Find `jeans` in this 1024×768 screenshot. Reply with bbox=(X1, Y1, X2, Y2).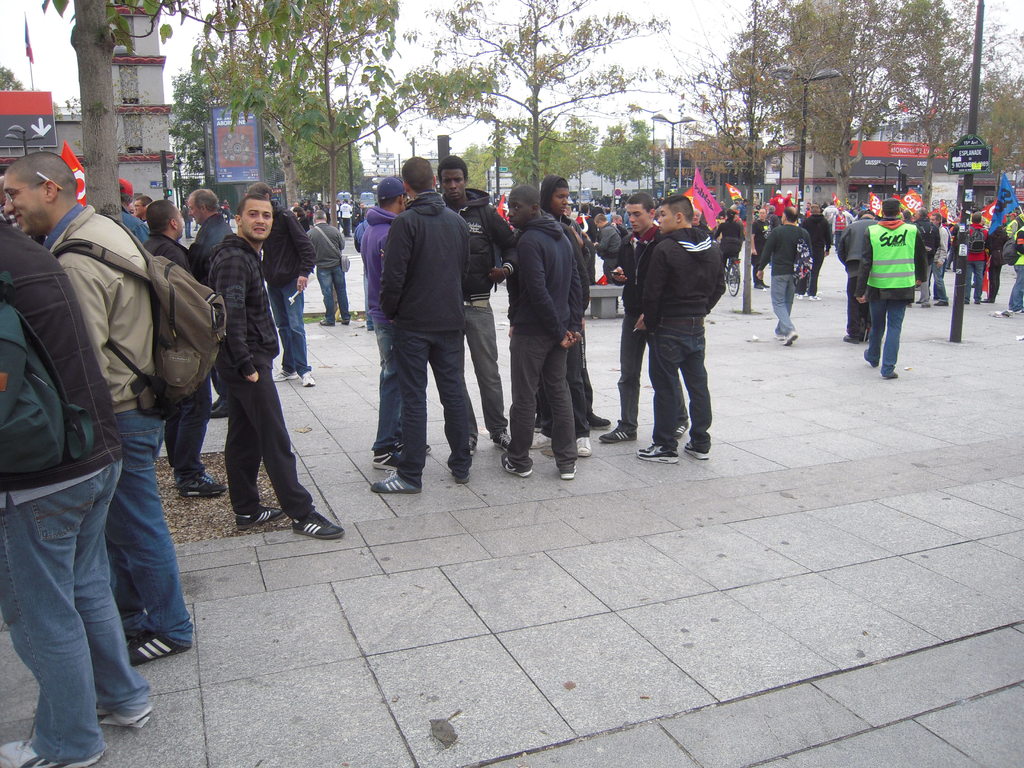
bbox=(917, 257, 931, 312).
